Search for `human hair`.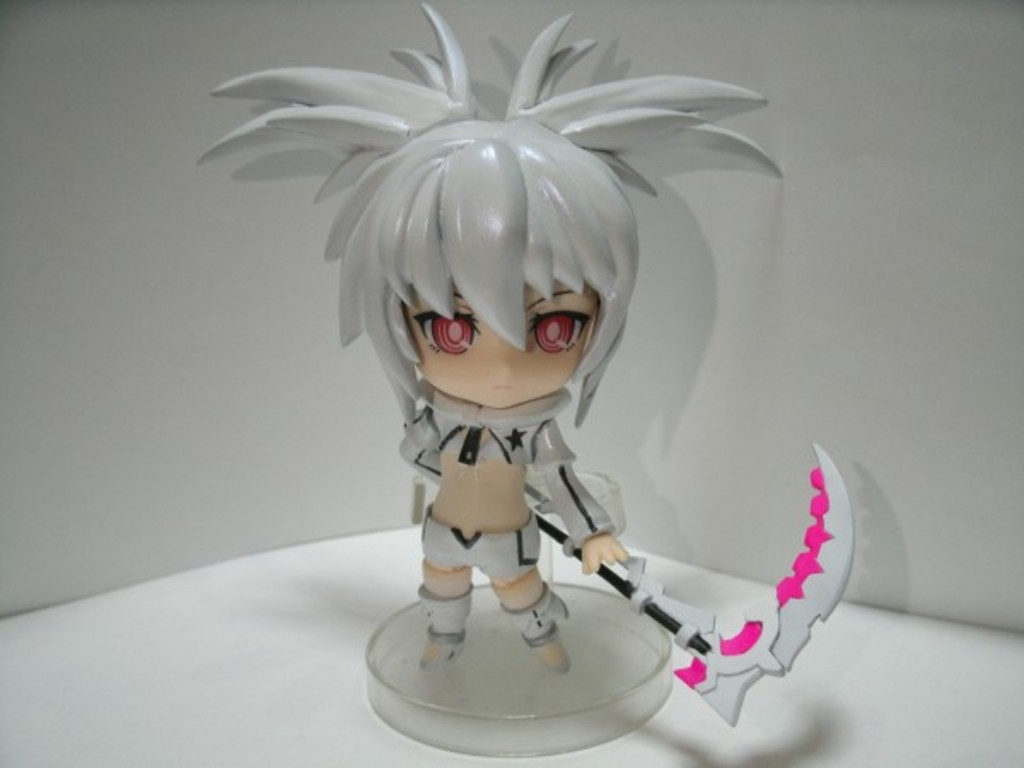
Found at crop(179, 9, 737, 459).
